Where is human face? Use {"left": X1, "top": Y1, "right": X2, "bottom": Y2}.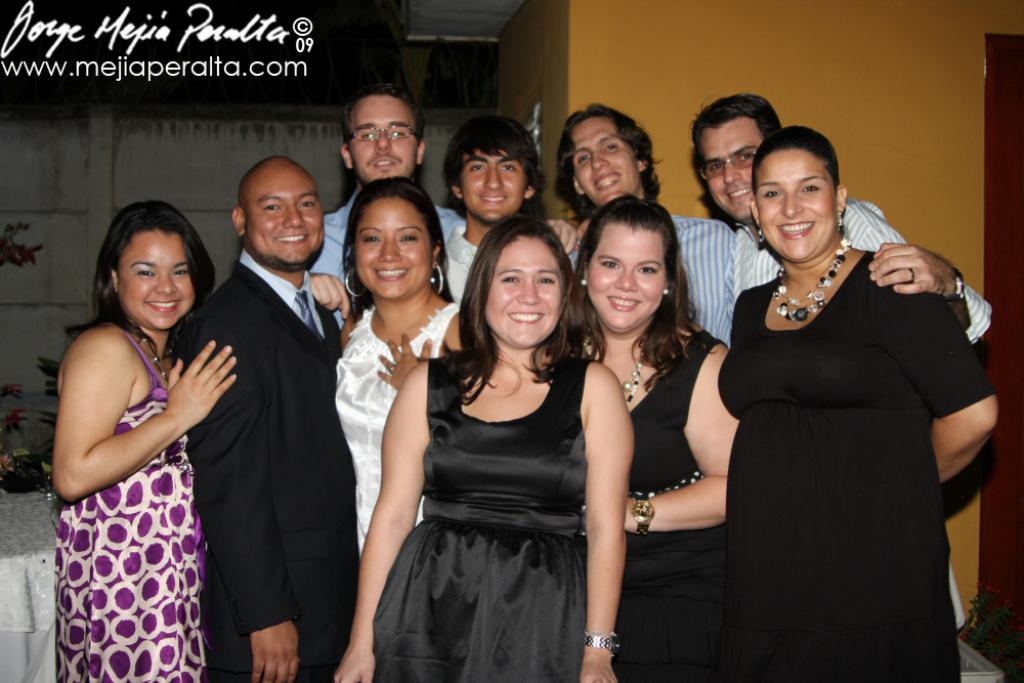
{"left": 570, "top": 118, "right": 640, "bottom": 202}.
